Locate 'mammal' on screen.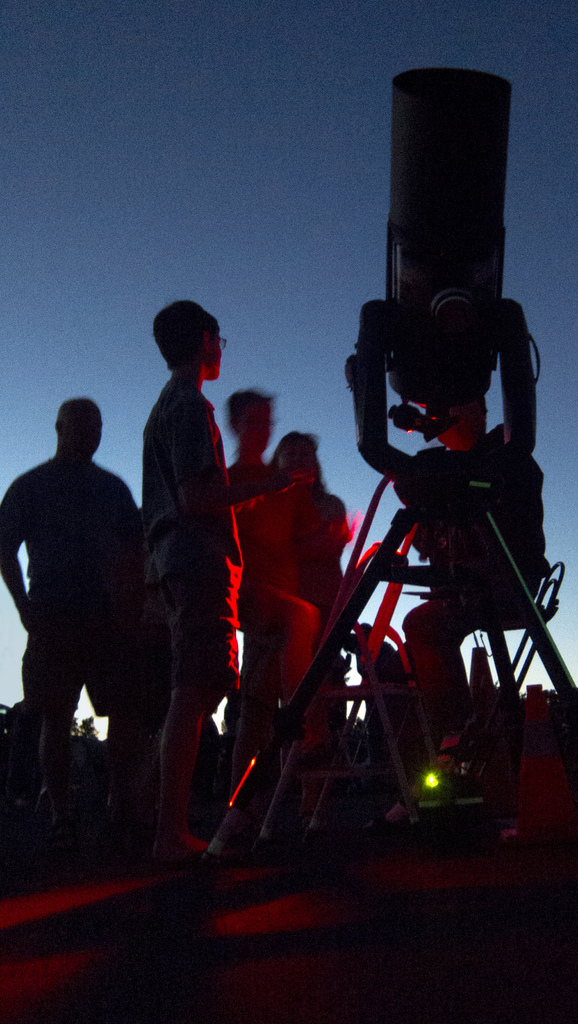
On screen at bbox=(226, 383, 278, 684).
